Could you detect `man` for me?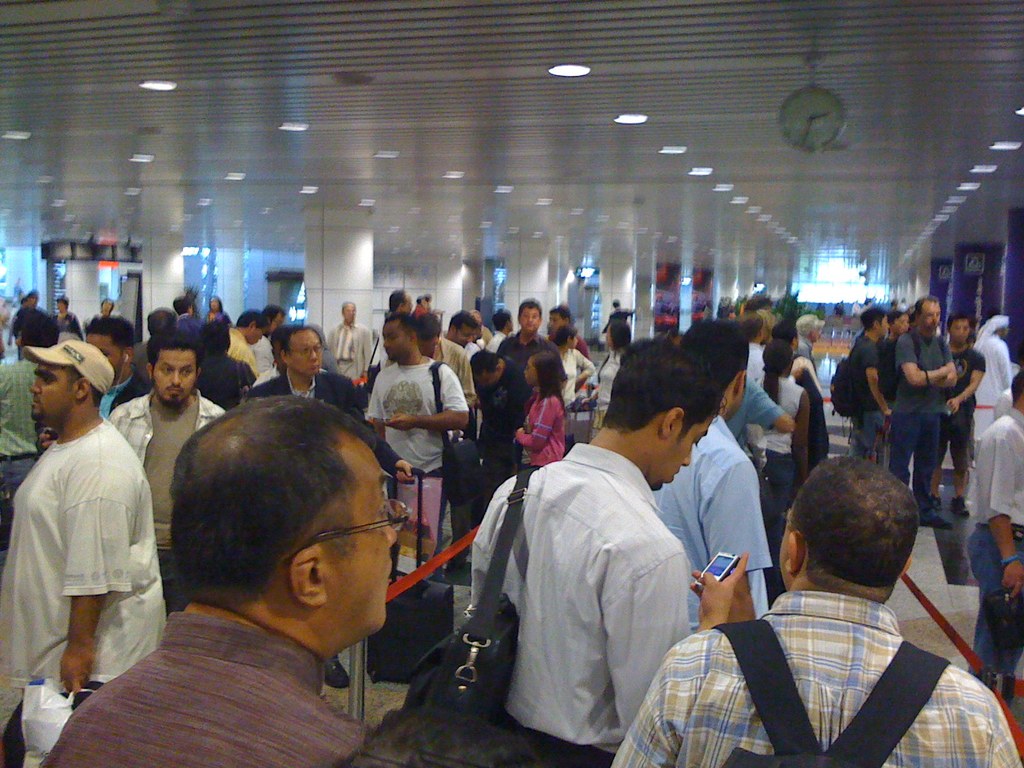
Detection result: rect(208, 297, 221, 326).
